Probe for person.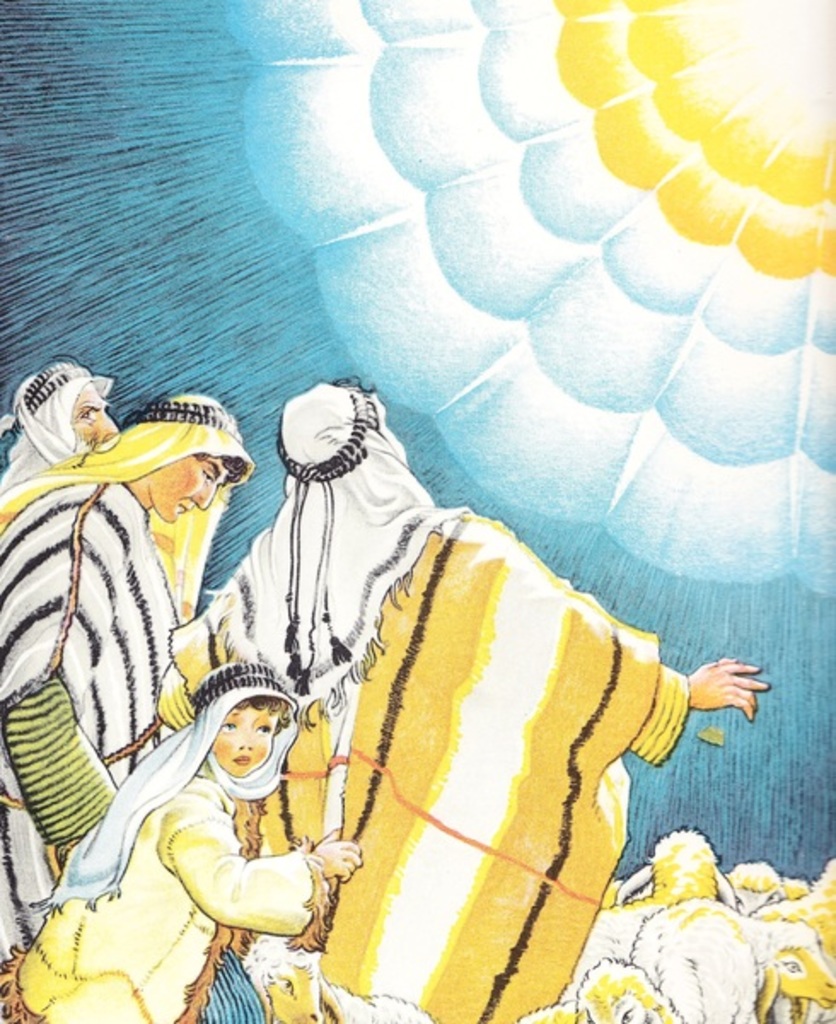
Probe result: detection(0, 353, 130, 480).
